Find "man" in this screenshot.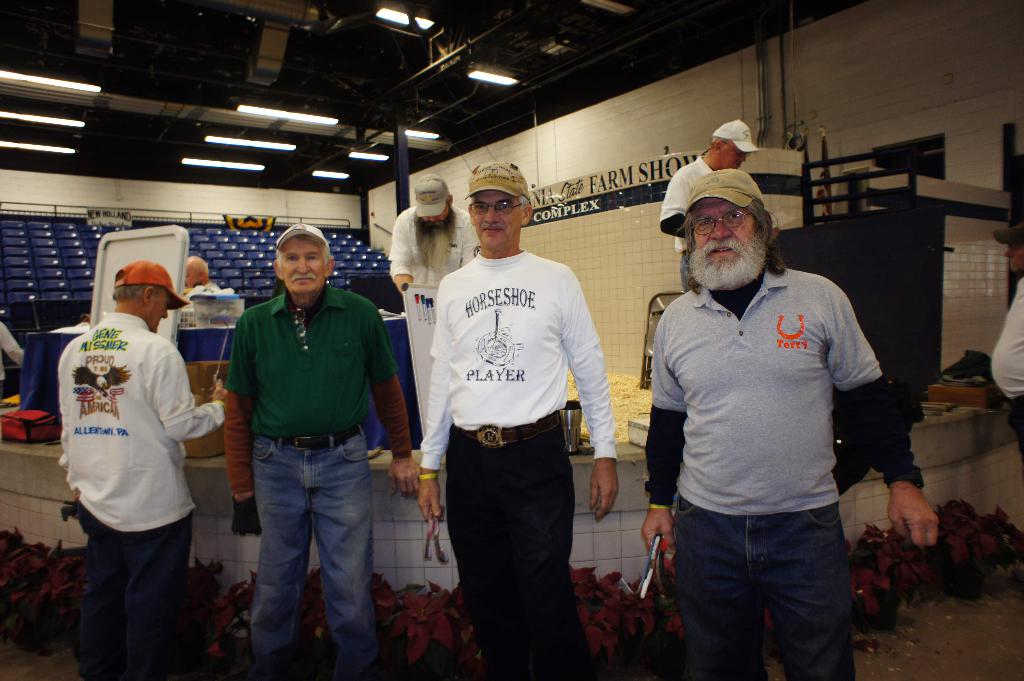
The bounding box for "man" is l=63, t=262, r=221, b=680.
